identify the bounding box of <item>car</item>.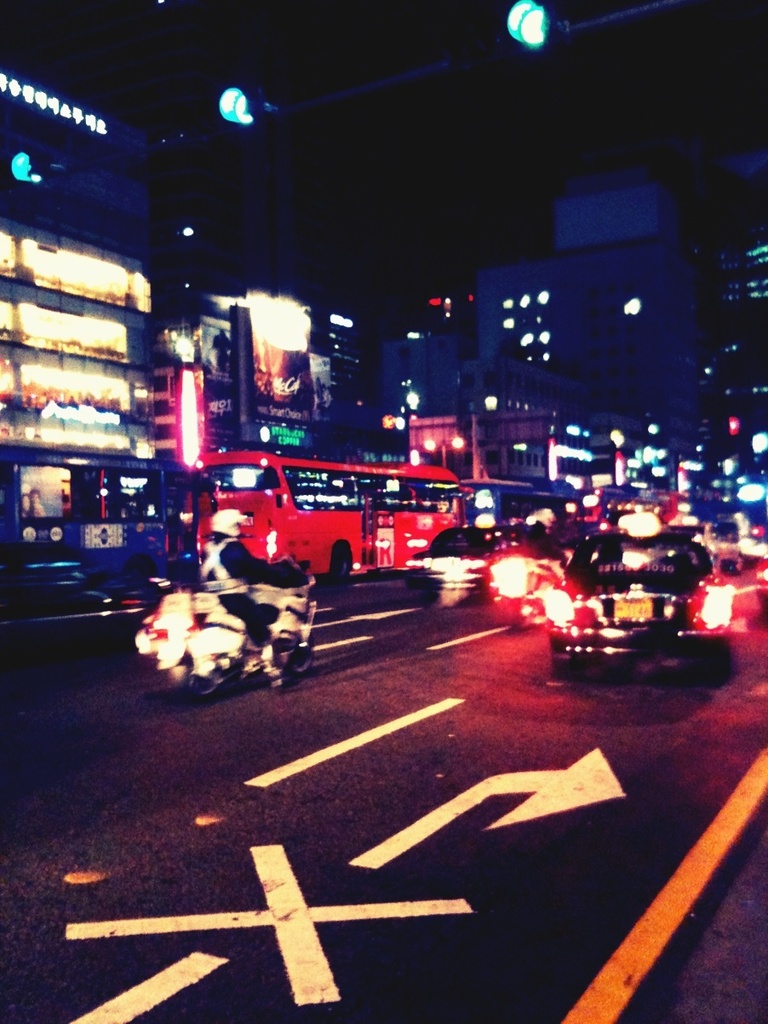
Rect(410, 521, 553, 590).
